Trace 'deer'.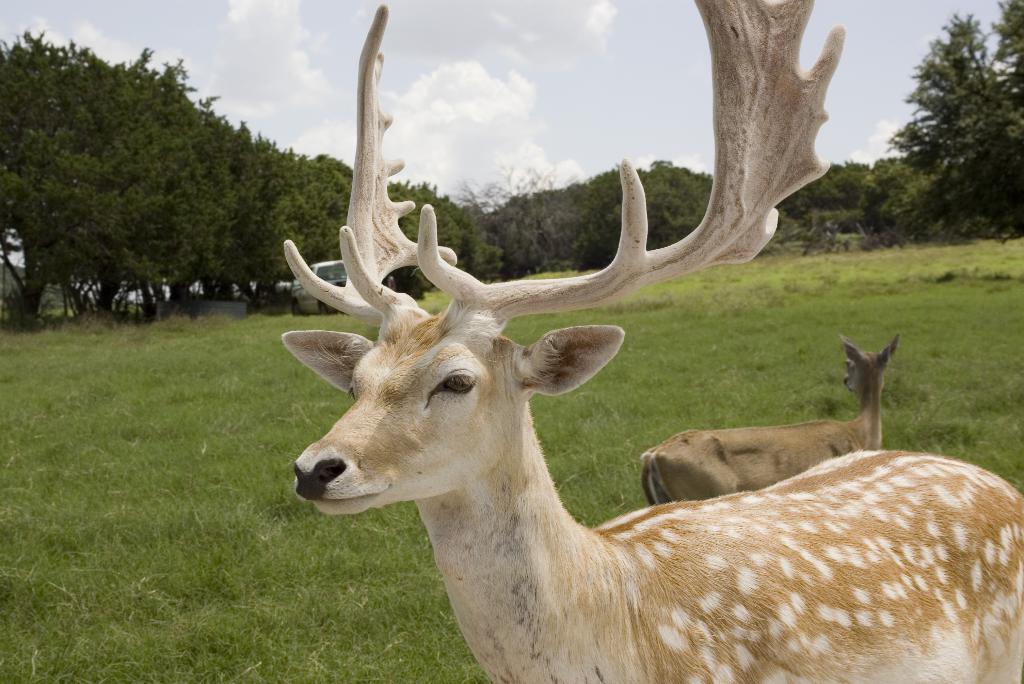
Traced to 642:336:900:501.
